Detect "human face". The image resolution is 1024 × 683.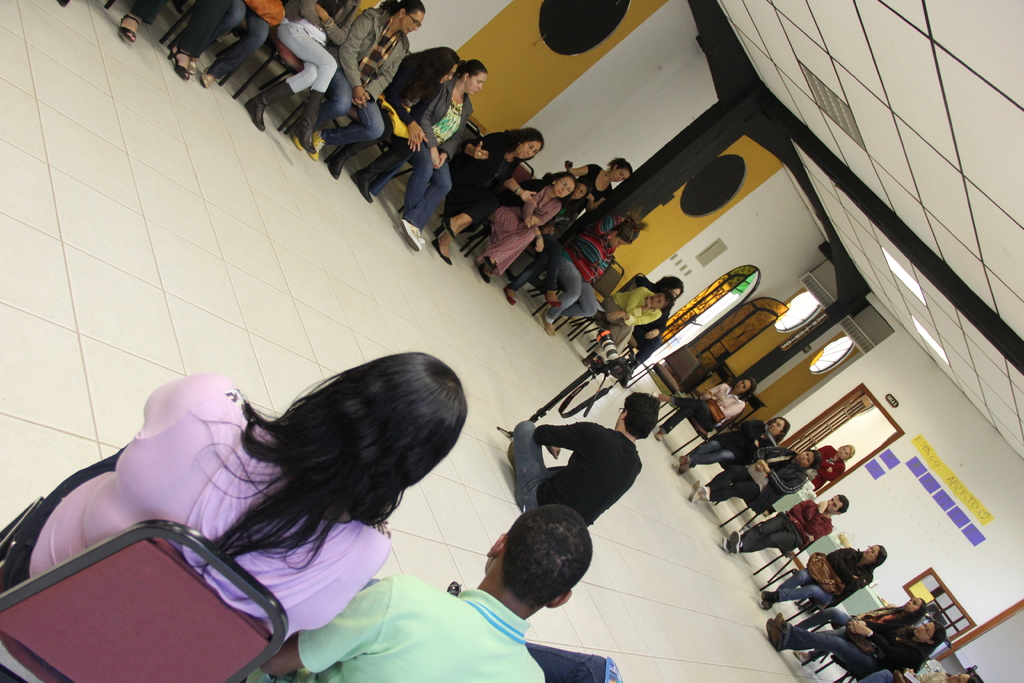
799,452,812,466.
